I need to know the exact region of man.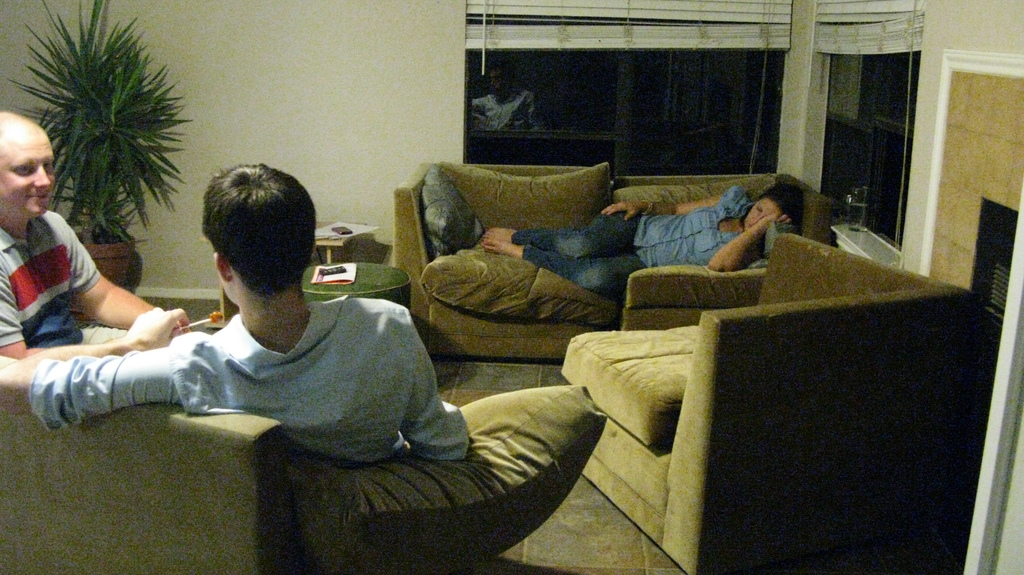
Region: pyautogui.locateOnScreen(0, 111, 156, 358).
